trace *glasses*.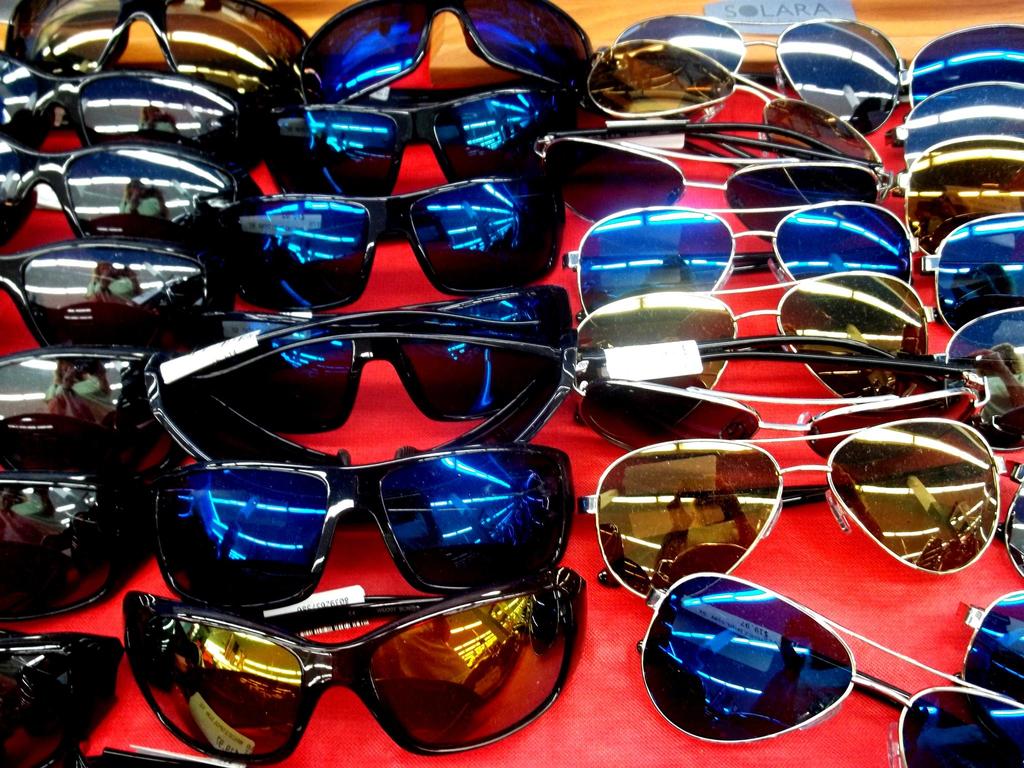
Traced to bbox=(0, 622, 129, 767).
